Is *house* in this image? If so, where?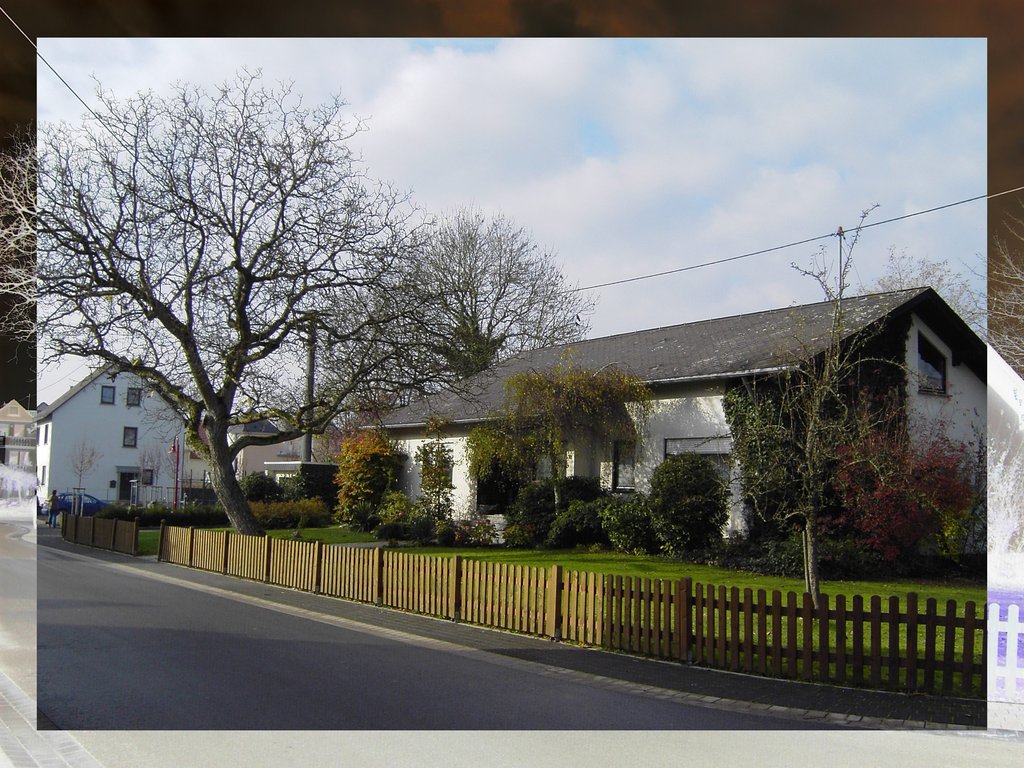
Yes, at bbox=(364, 289, 985, 540).
